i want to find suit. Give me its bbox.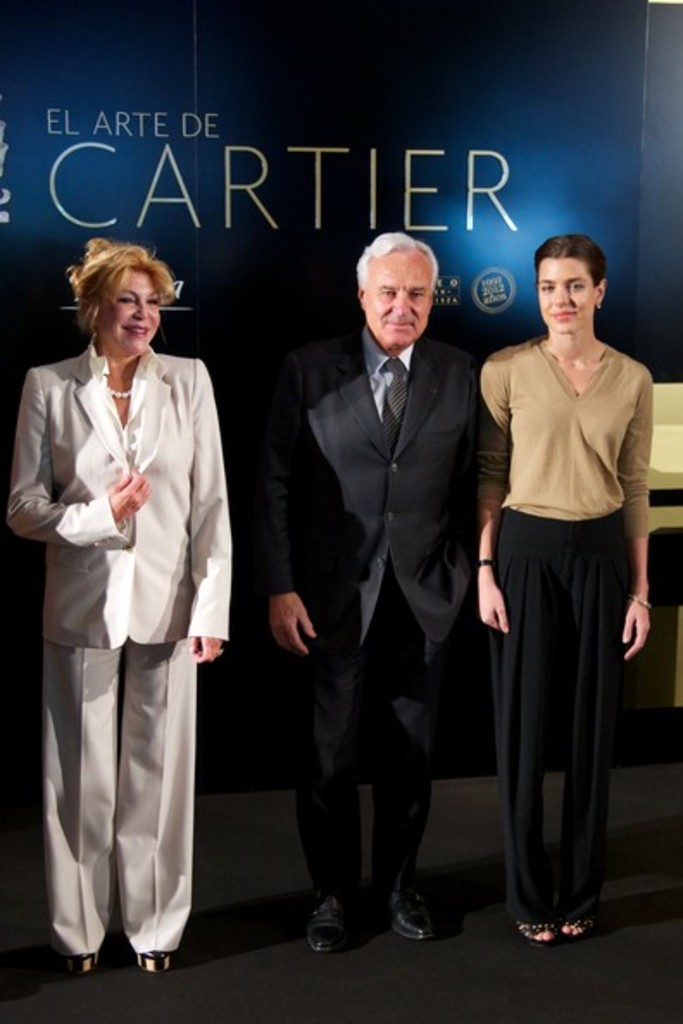
bbox(252, 324, 488, 896).
